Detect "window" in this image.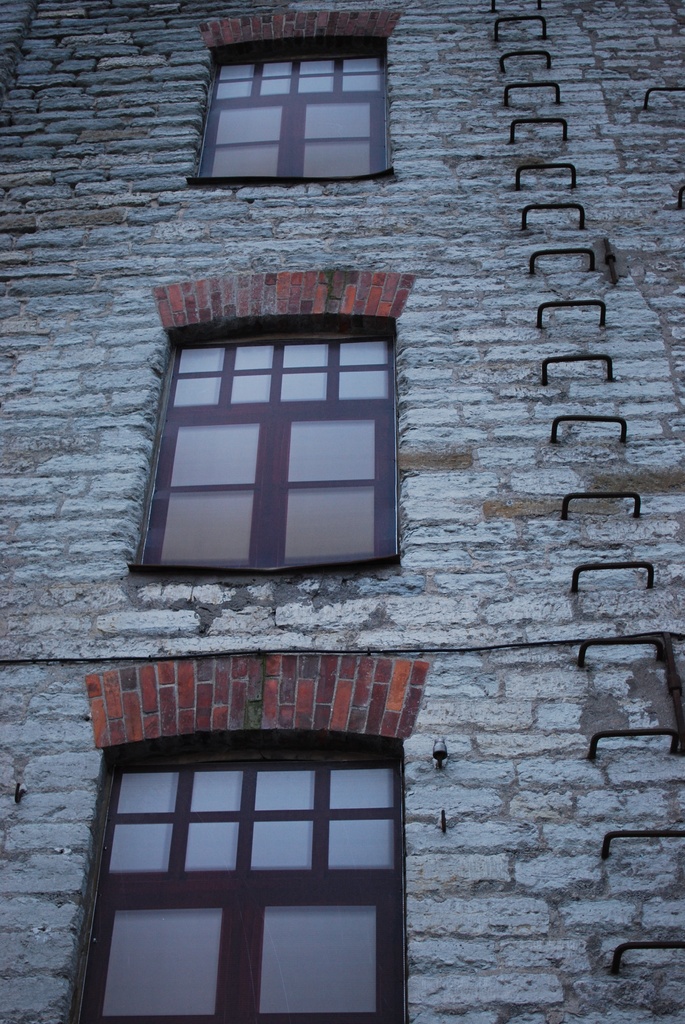
Detection: l=120, t=275, r=421, b=579.
